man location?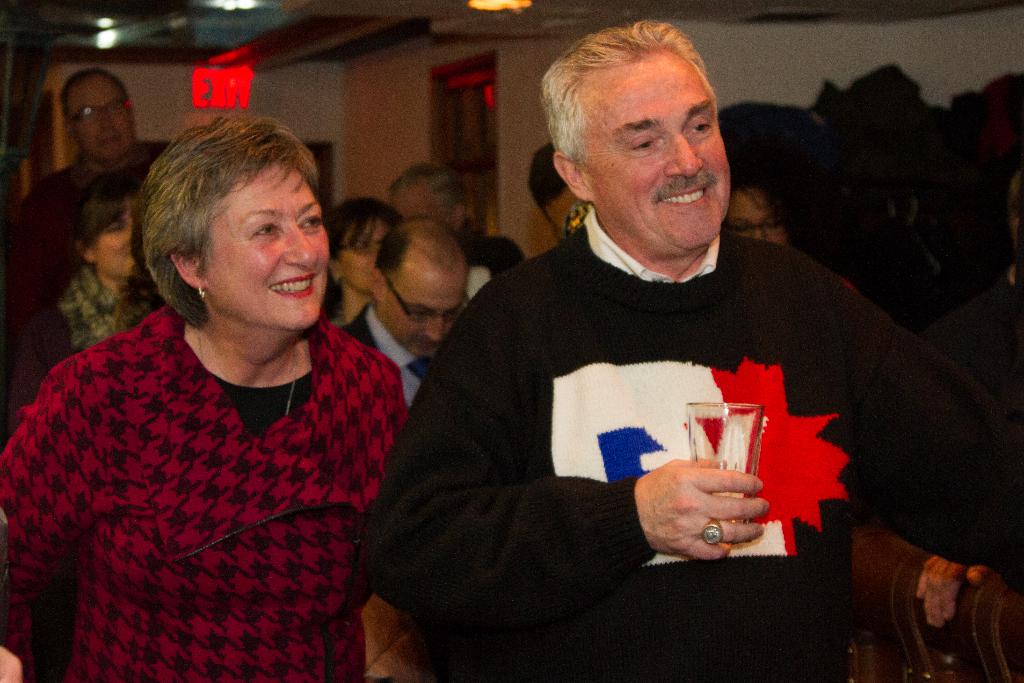
[0, 68, 184, 434]
